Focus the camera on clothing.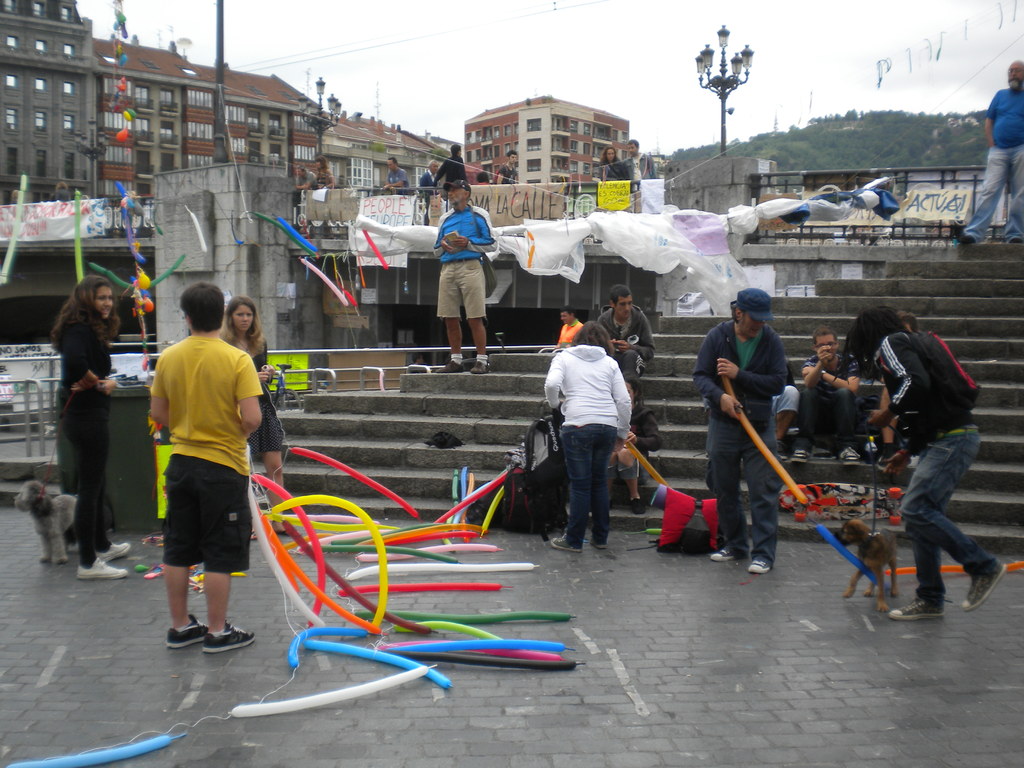
Focus region: 385:168:410:189.
